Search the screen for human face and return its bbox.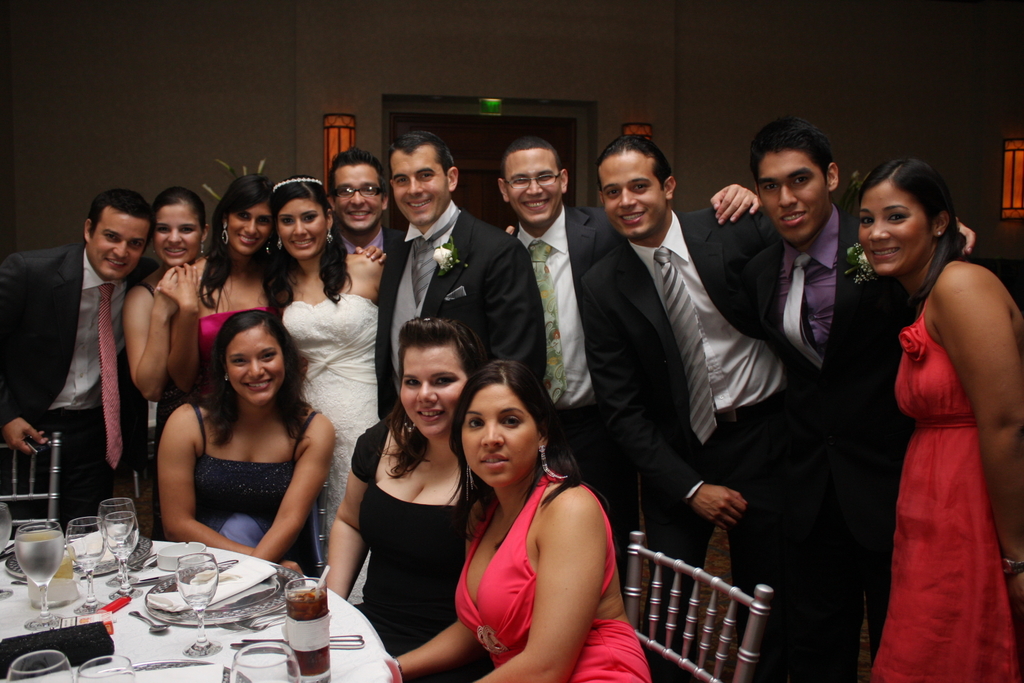
Found: [left=399, top=329, right=467, bottom=438].
